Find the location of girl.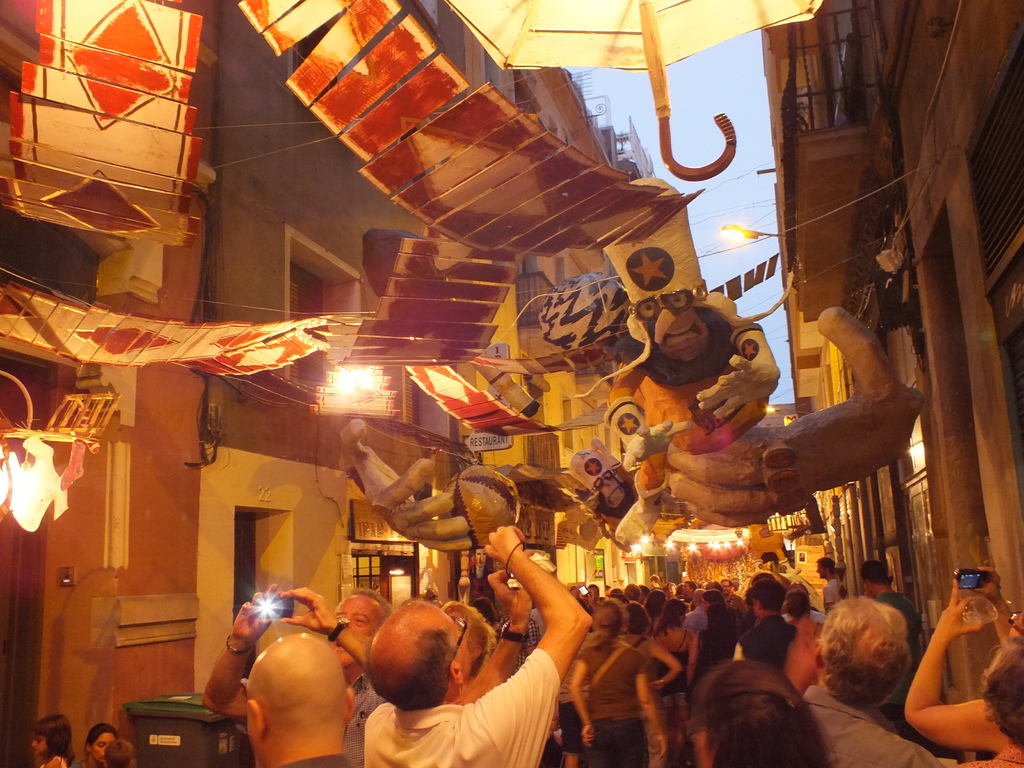
Location: bbox=(33, 714, 76, 767).
